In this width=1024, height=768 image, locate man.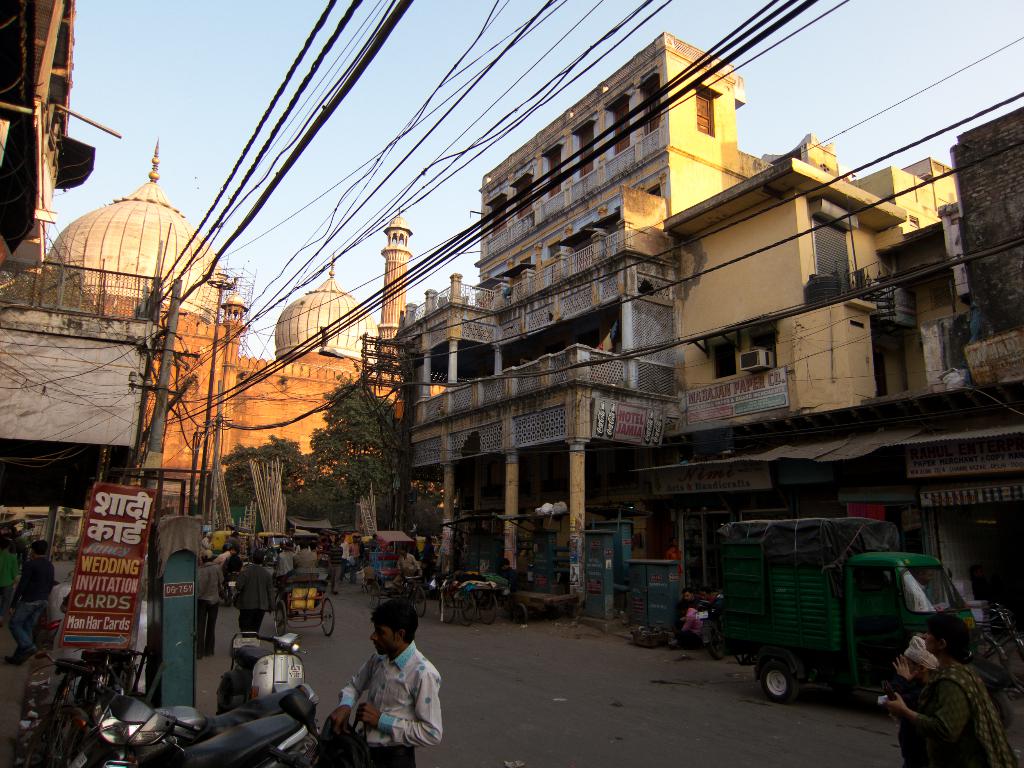
Bounding box: (395,540,429,589).
